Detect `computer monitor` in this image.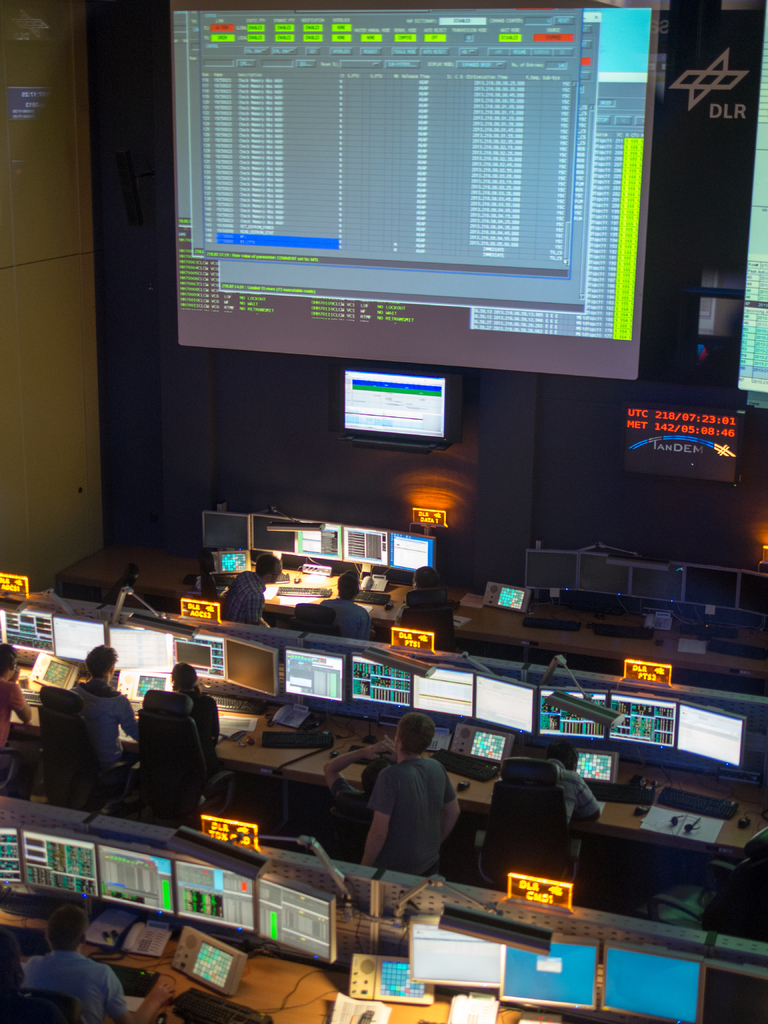
Detection: [0,824,22,883].
